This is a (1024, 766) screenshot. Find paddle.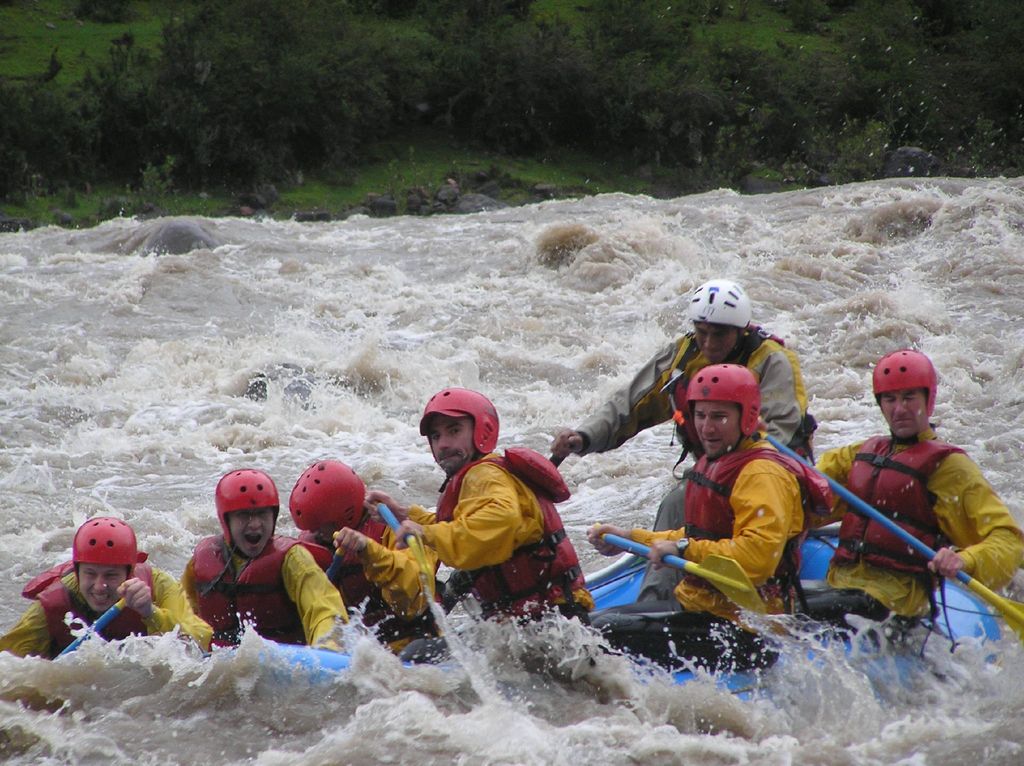
Bounding box: x1=52, y1=589, x2=135, y2=672.
